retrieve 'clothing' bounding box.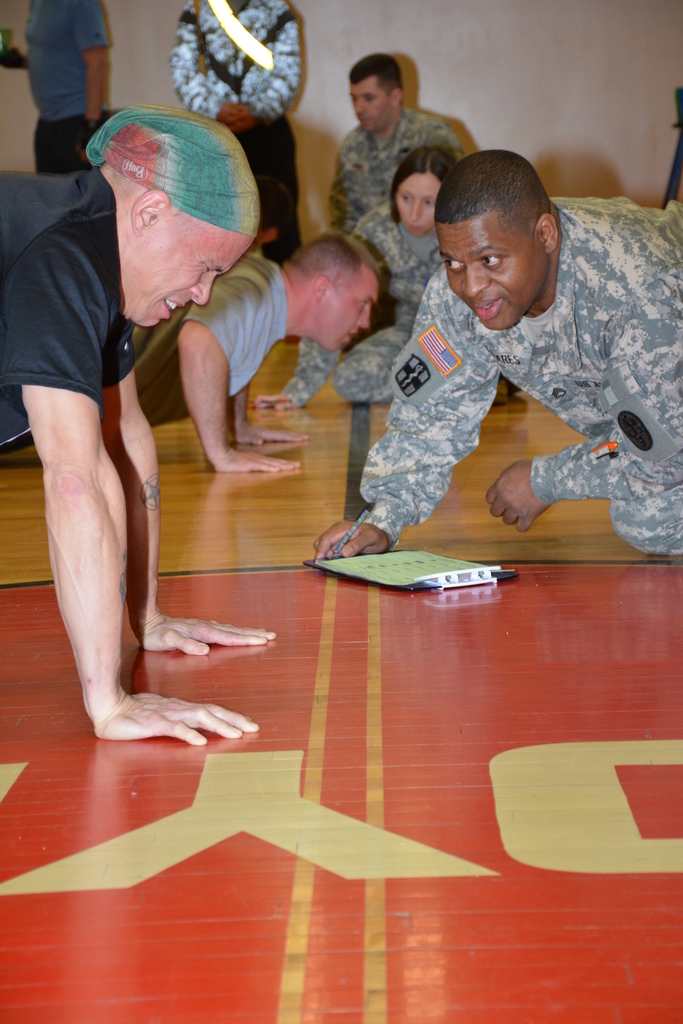
Bounding box: box=[365, 193, 682, 552].
